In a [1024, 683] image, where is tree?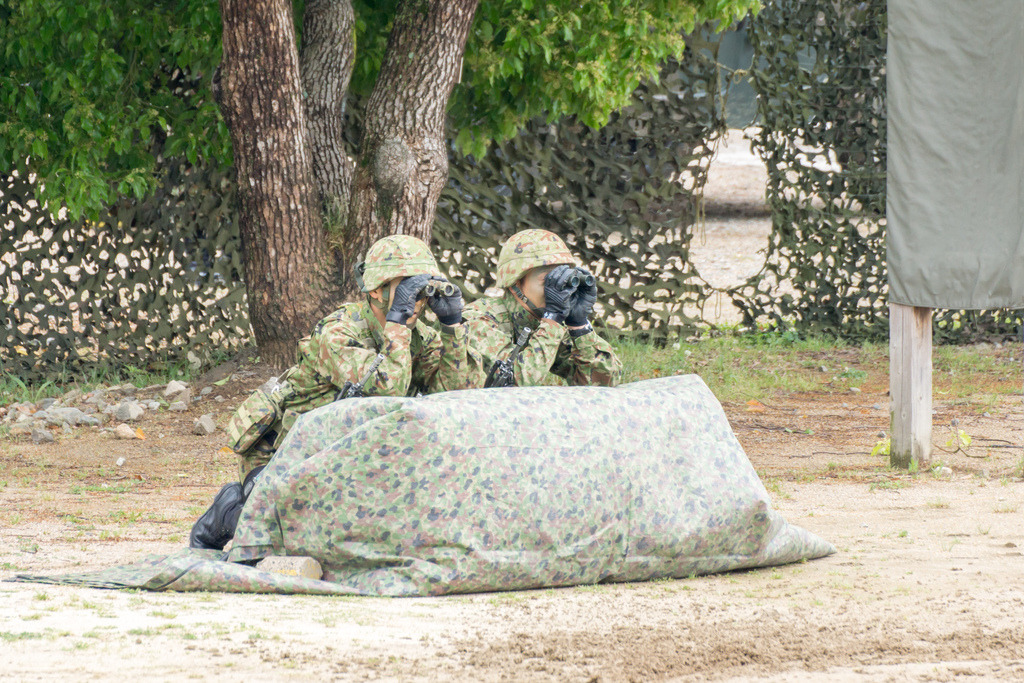
box(0, 0, 769, 381).
